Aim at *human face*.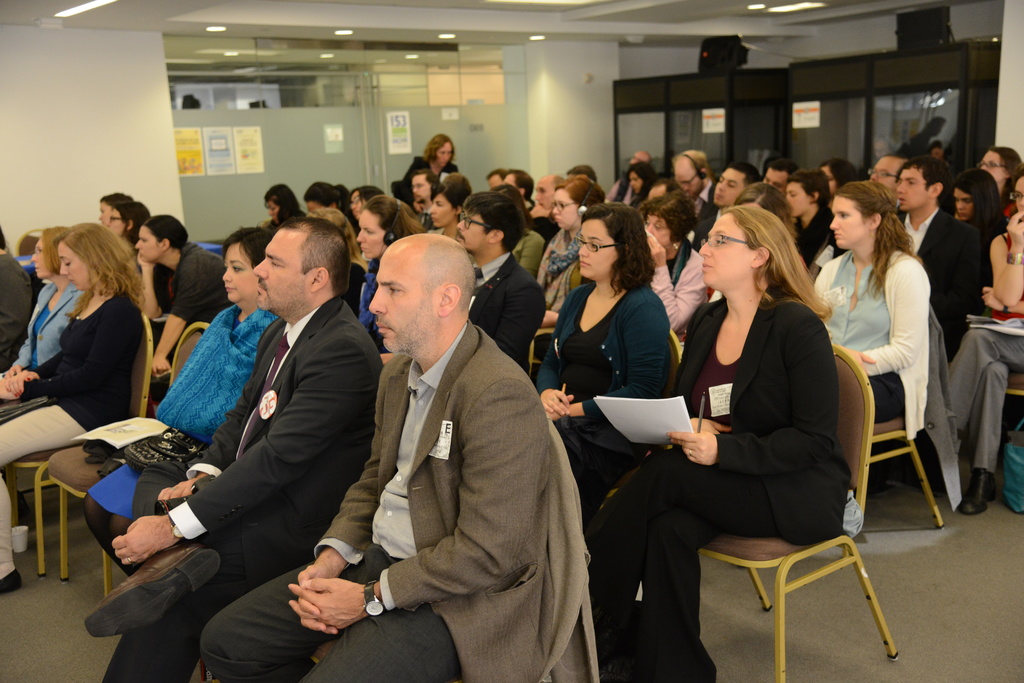
Aimed at (x1=763, y1=170, x2=788, y2=195).
